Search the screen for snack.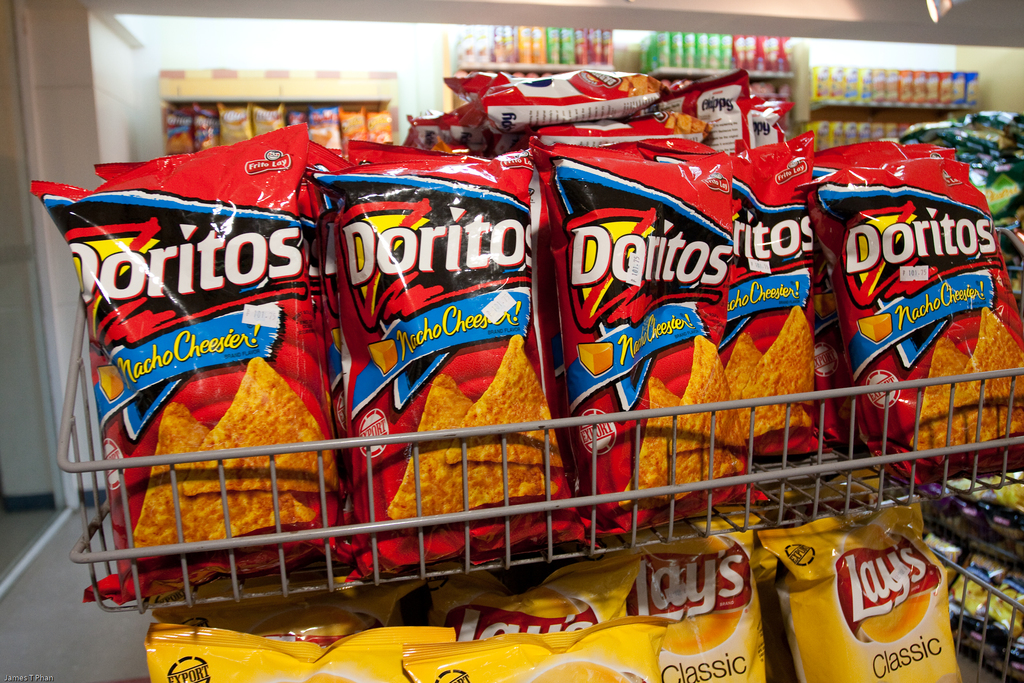
Found at [966, 310, 1023, 434].
